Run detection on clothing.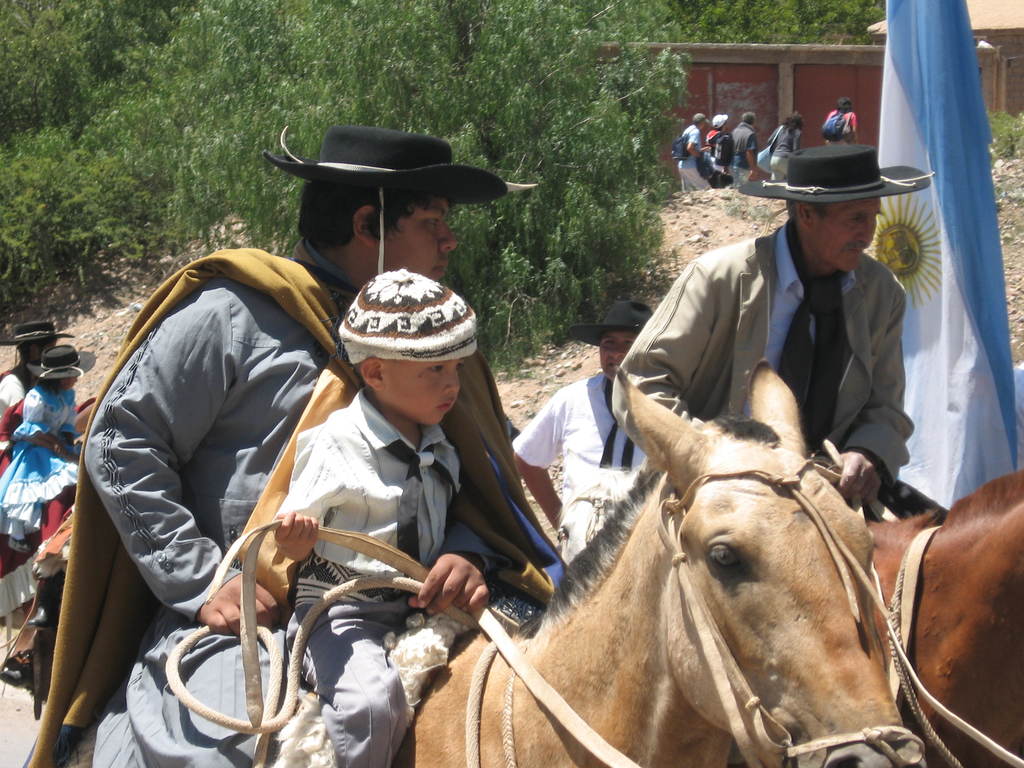
Result: x1=271, y1=384, x2=477, y2=767.
